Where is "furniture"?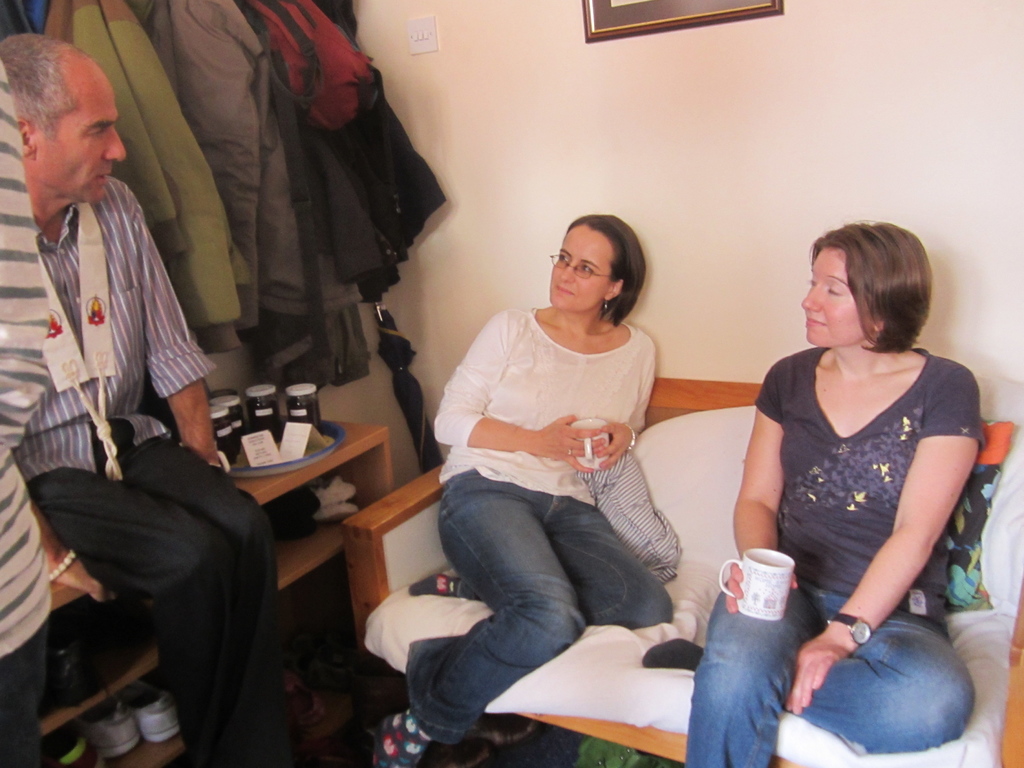
Rect(341, 376, 1023, 767).
